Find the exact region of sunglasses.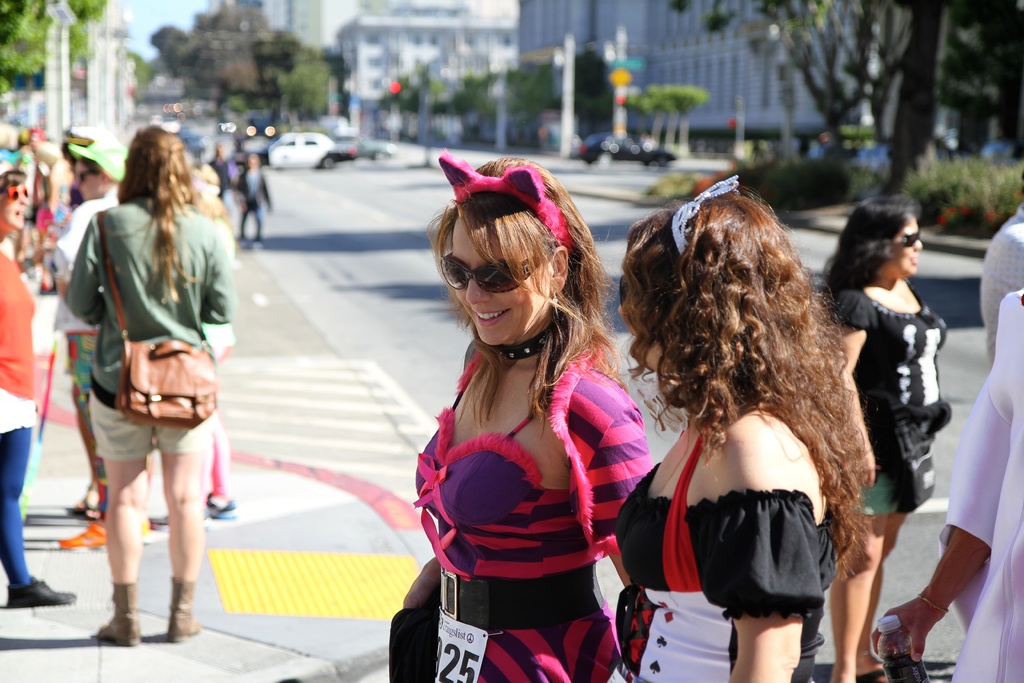
Exact region: rect(10, 184, 31, 201).
